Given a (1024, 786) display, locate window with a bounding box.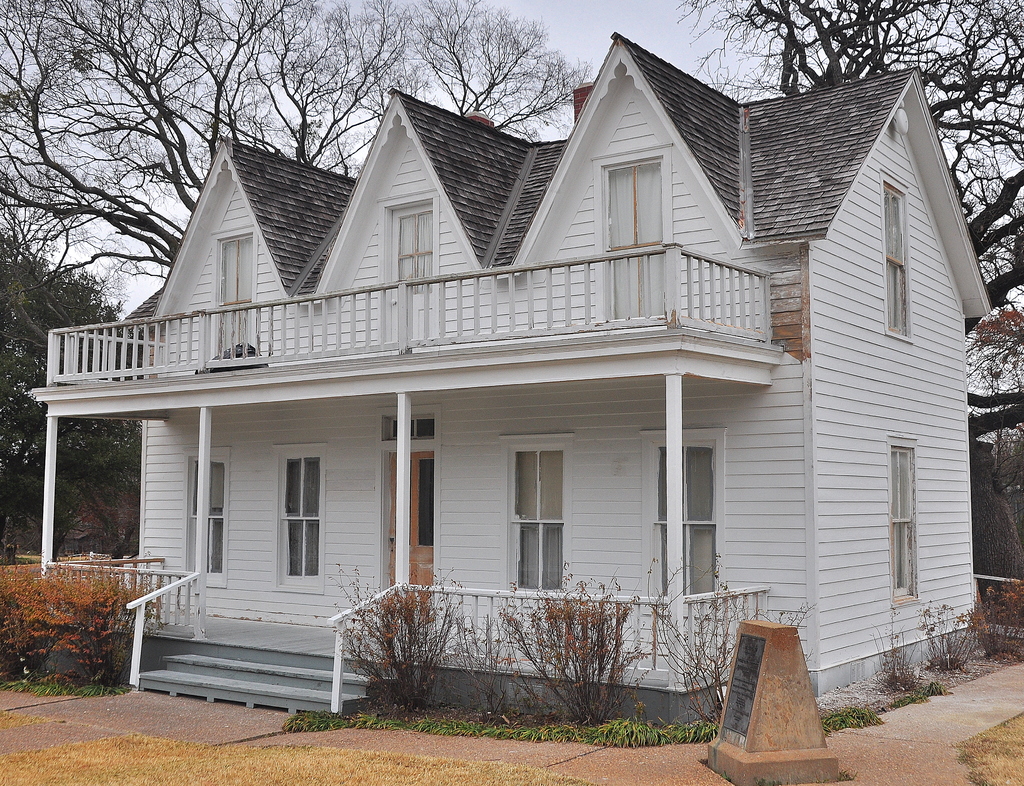
Located: [270,445,322,595].
